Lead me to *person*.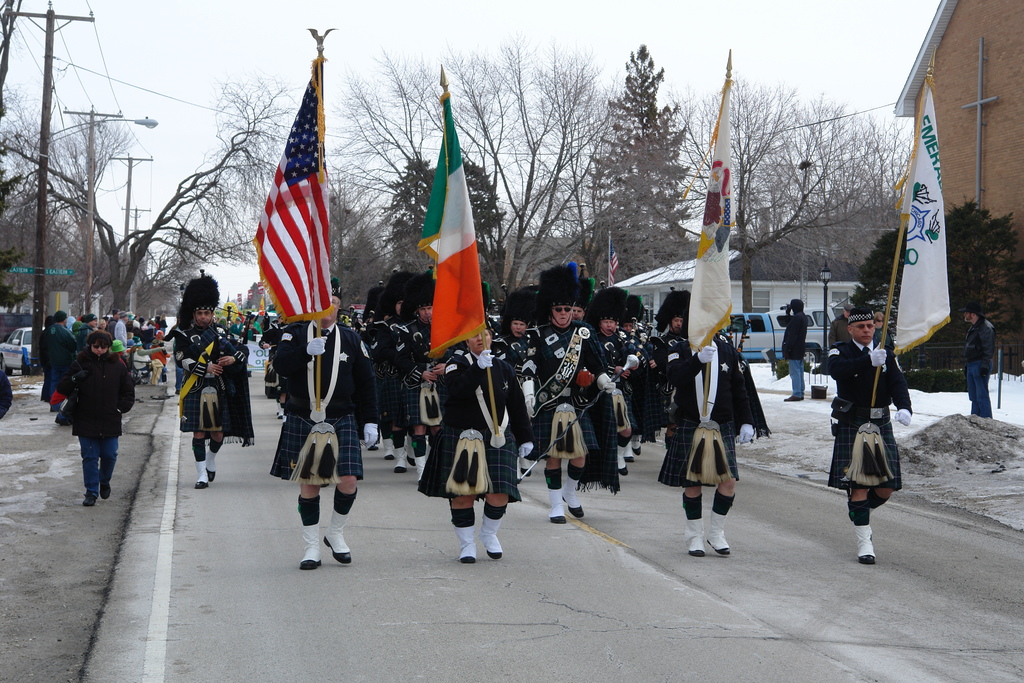
Lead to (left=114, top=309, right=129, bottom=345).
